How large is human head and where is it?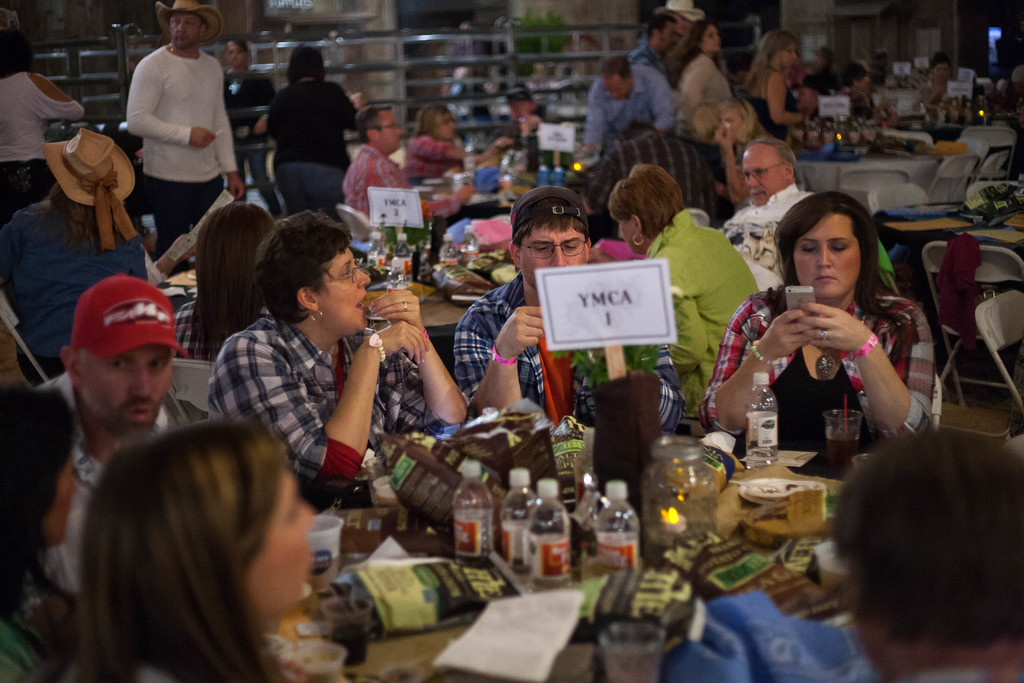
Bounding box: 689/15/724/56.
